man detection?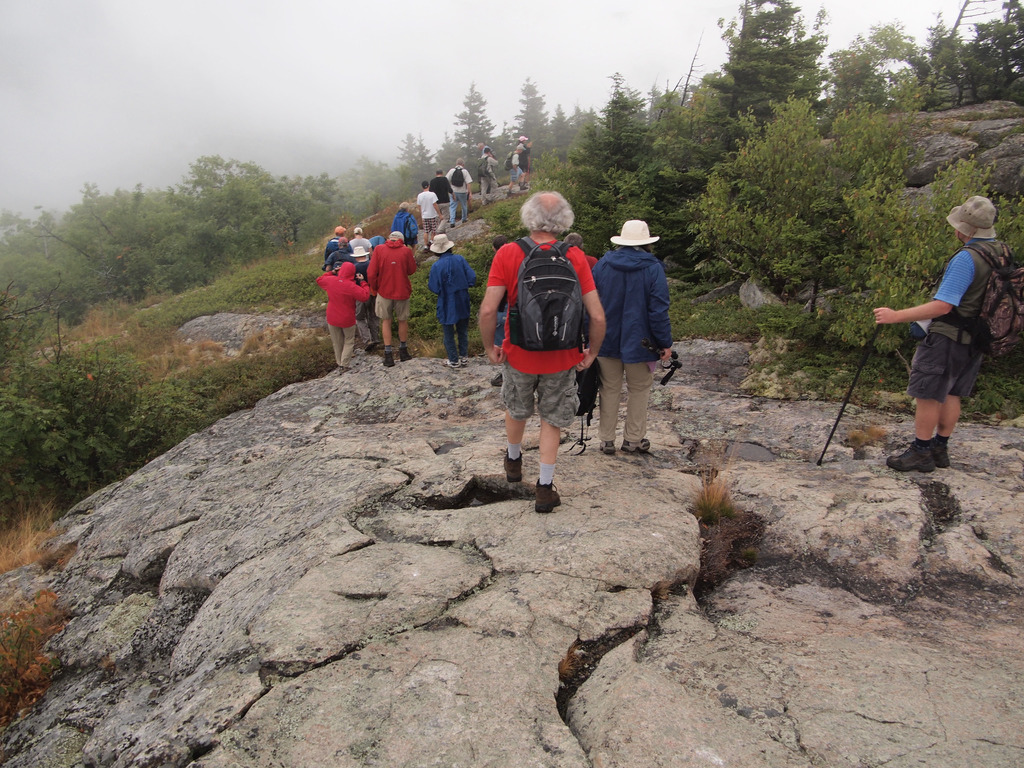
x1=445, y1=159, x2=474, y2=228
